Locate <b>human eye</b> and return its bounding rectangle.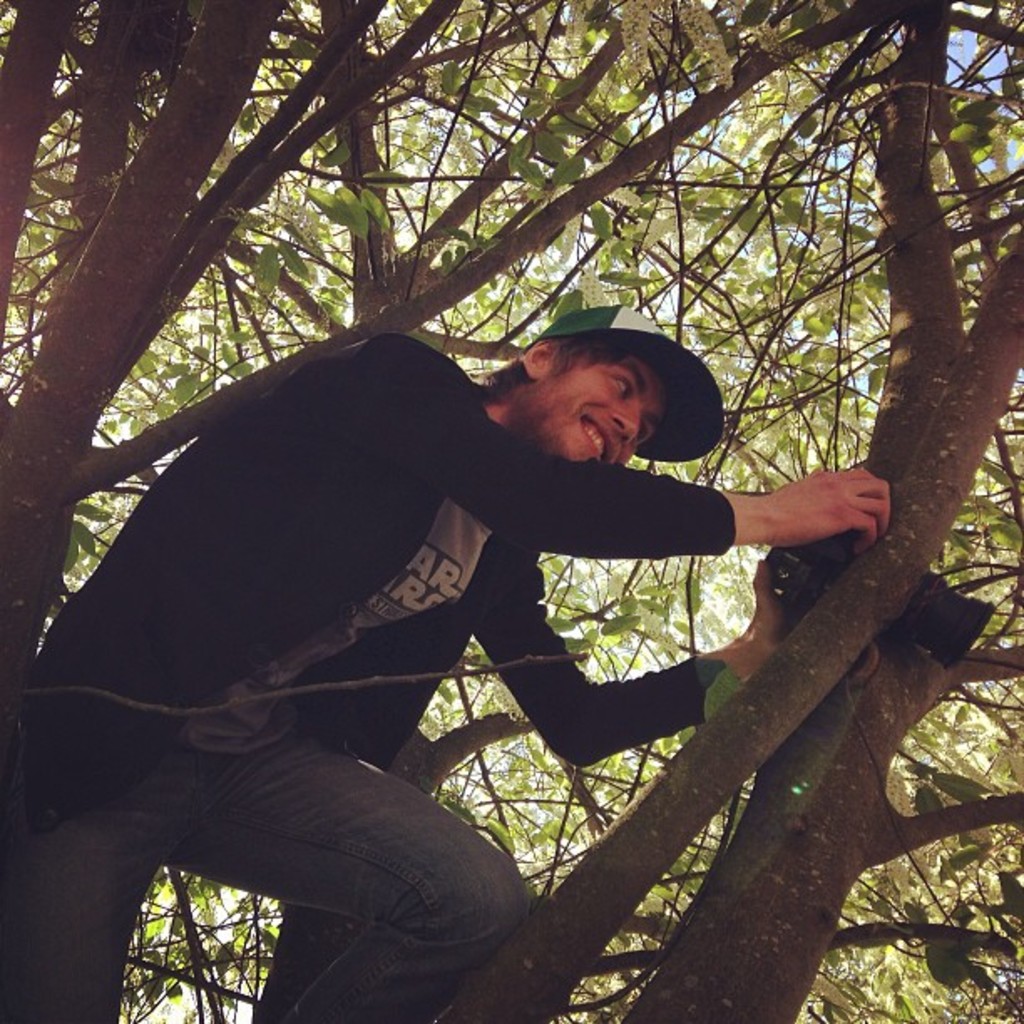
[606, 370, 639, 400].
